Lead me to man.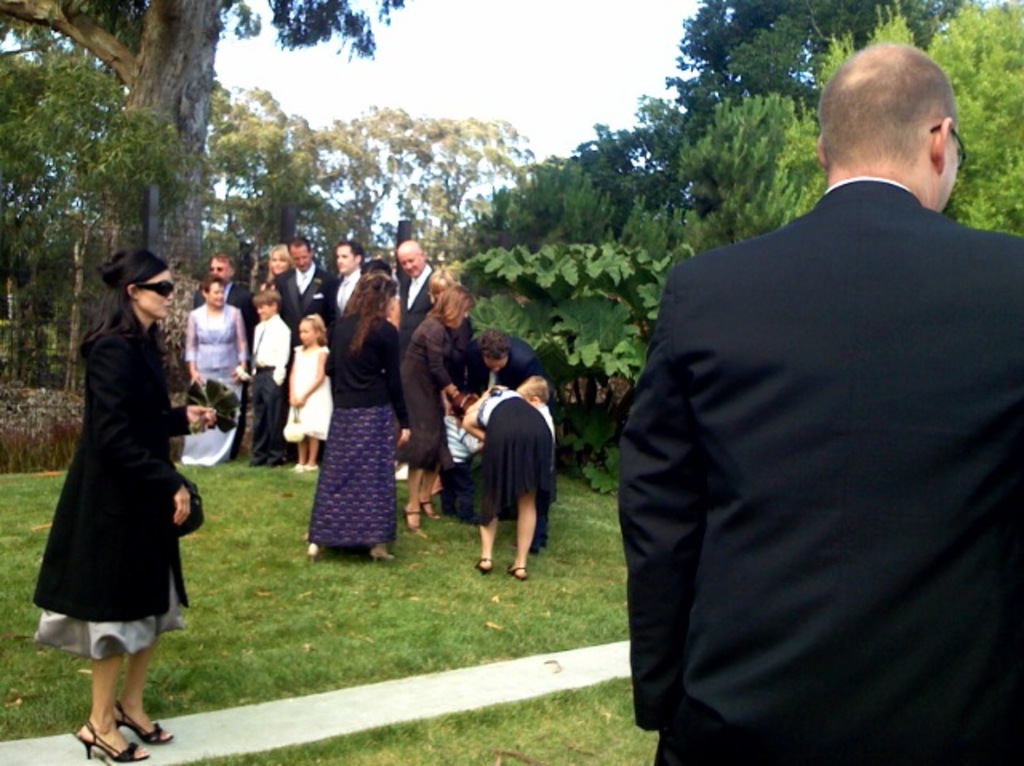
Lead to Rect(190, 253, 256, 457).
